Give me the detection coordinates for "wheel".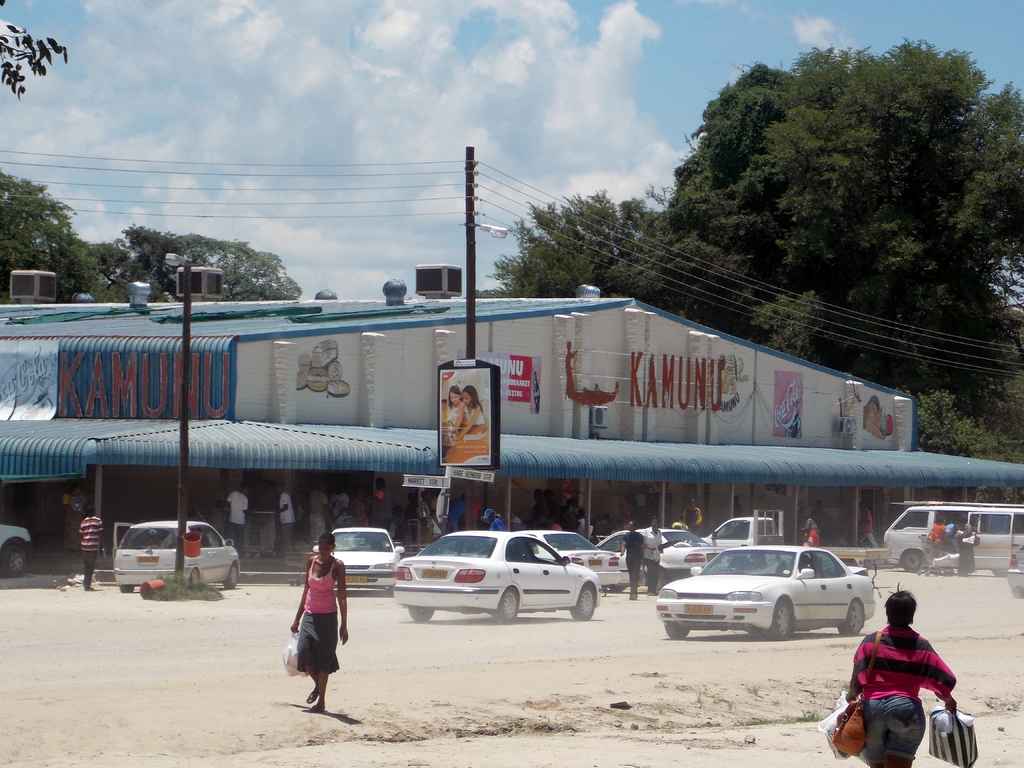
detection(902, 550, 924, 573).
